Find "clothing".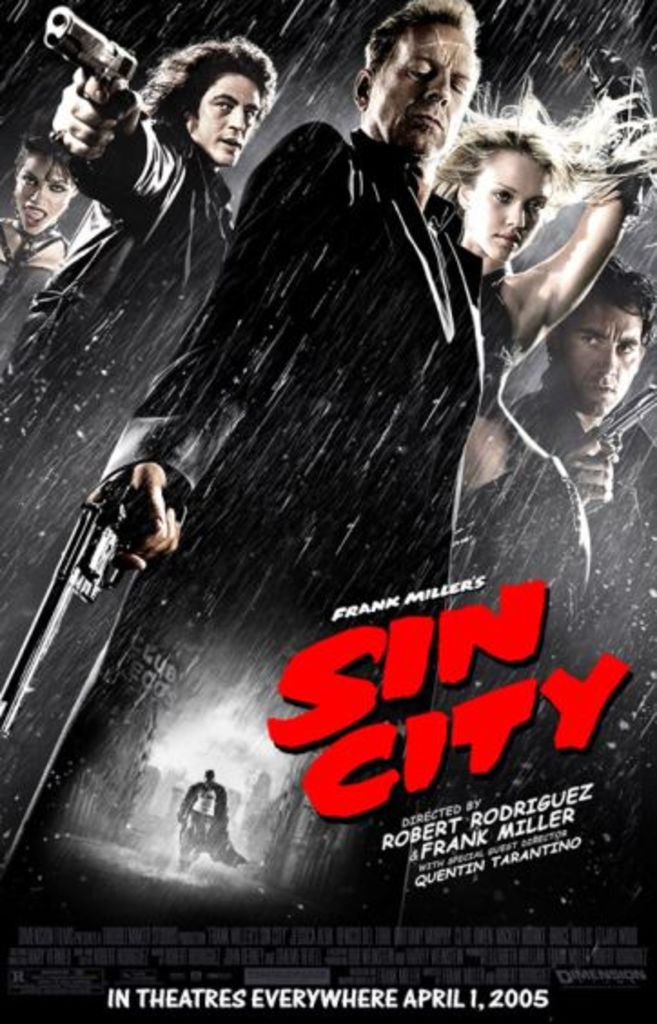
0/220/71/378.
